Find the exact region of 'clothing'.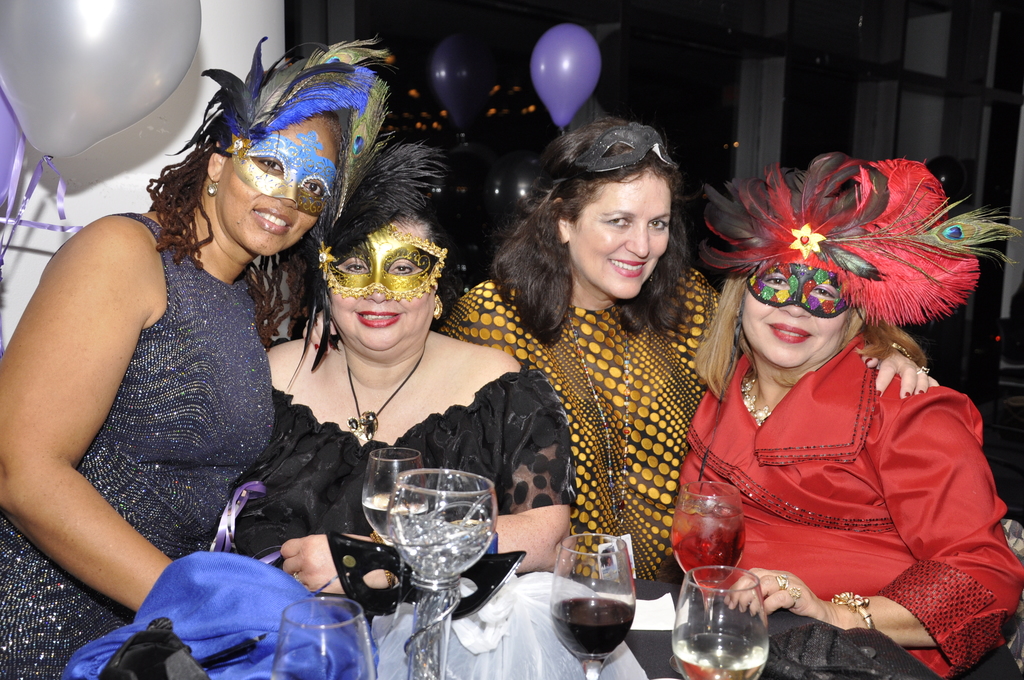
Exact region: 659,324,1023,677.
